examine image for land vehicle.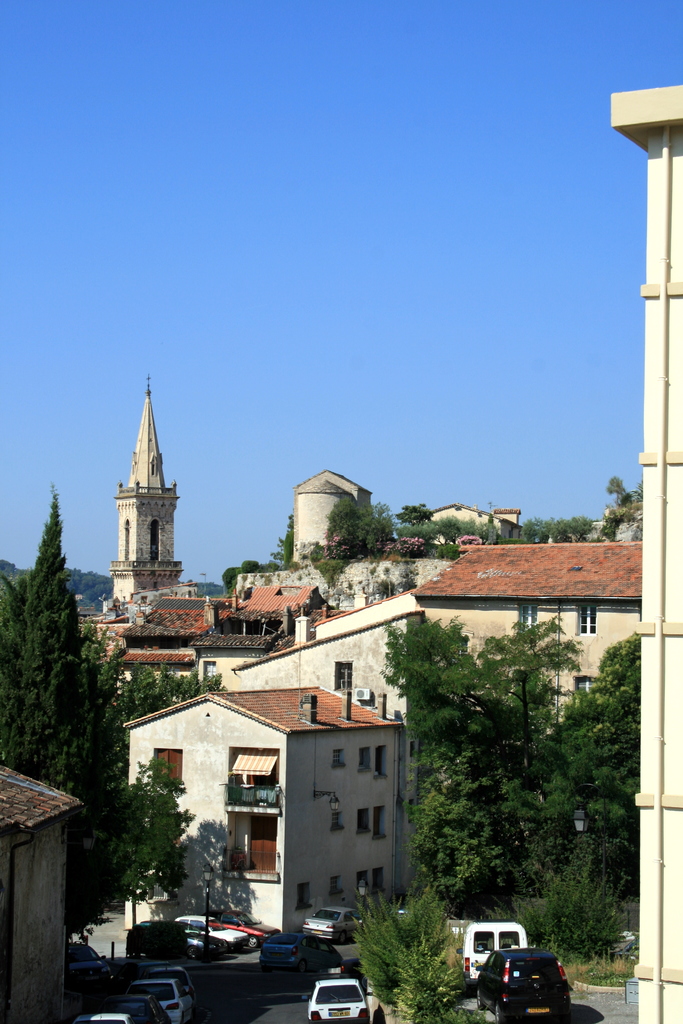
Examination result: [left=476, top=948, right=569, bottom=1023].
